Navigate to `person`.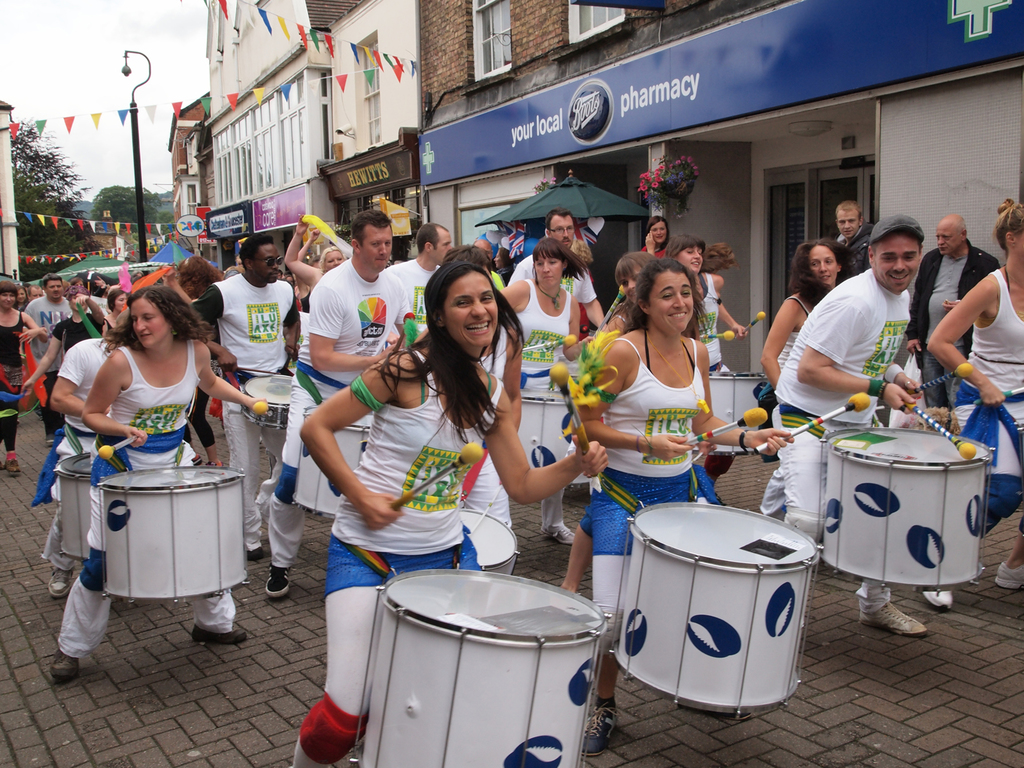
Navigation target: bbox=[50, 284, 263, 682].
